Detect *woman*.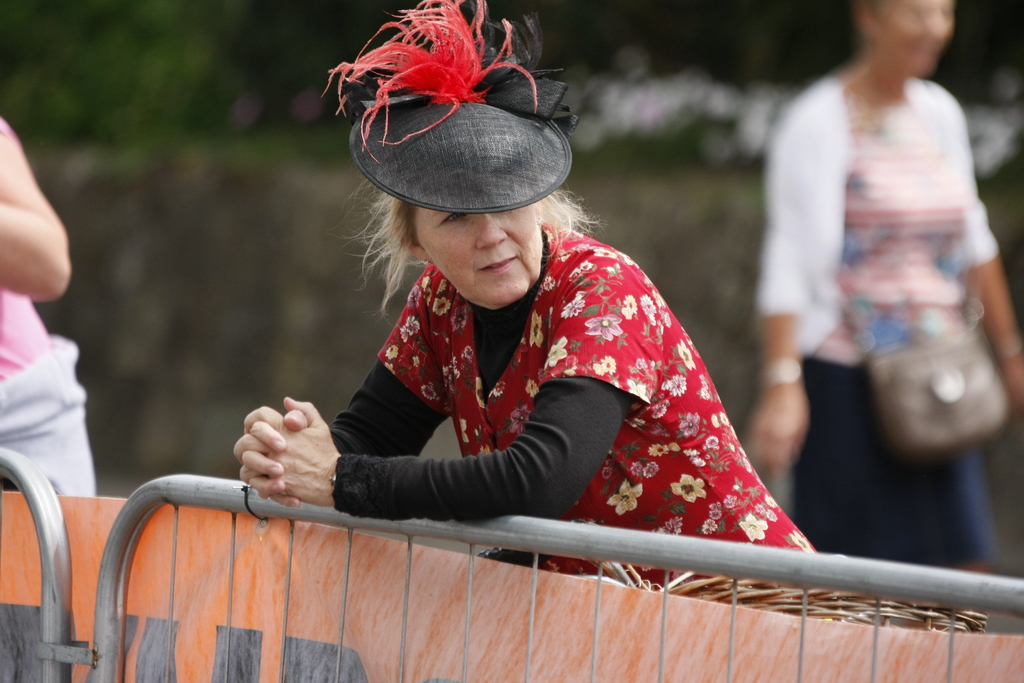
Detected at x1=231, y1=67, x2=784, y2=598.
